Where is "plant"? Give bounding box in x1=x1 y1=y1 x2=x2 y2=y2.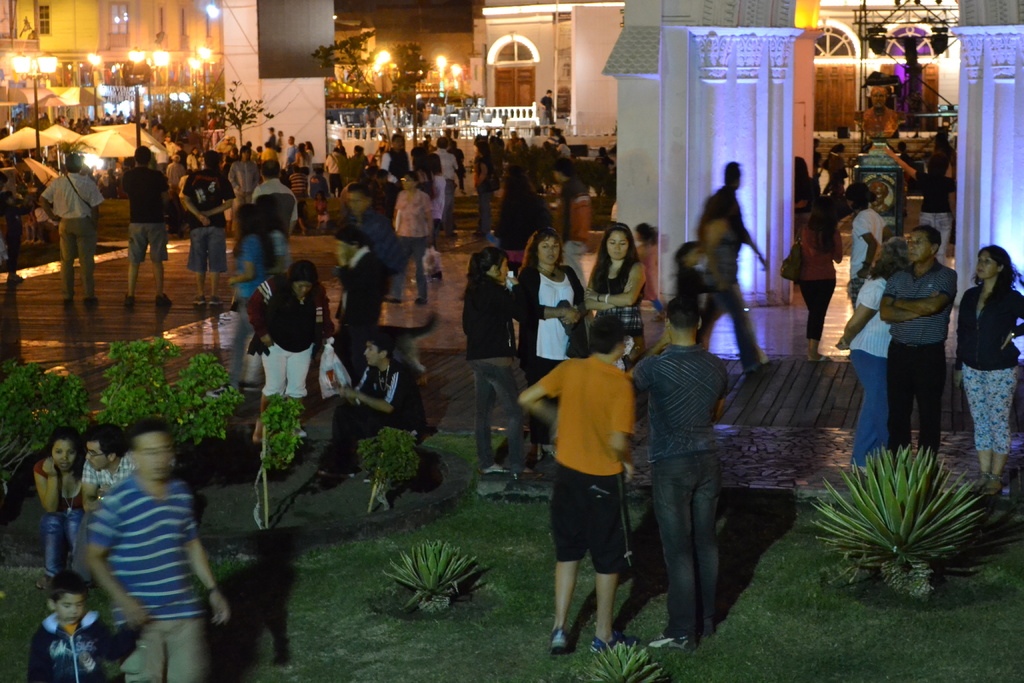
x1=0 y1=358 x2=86 y2=508.
